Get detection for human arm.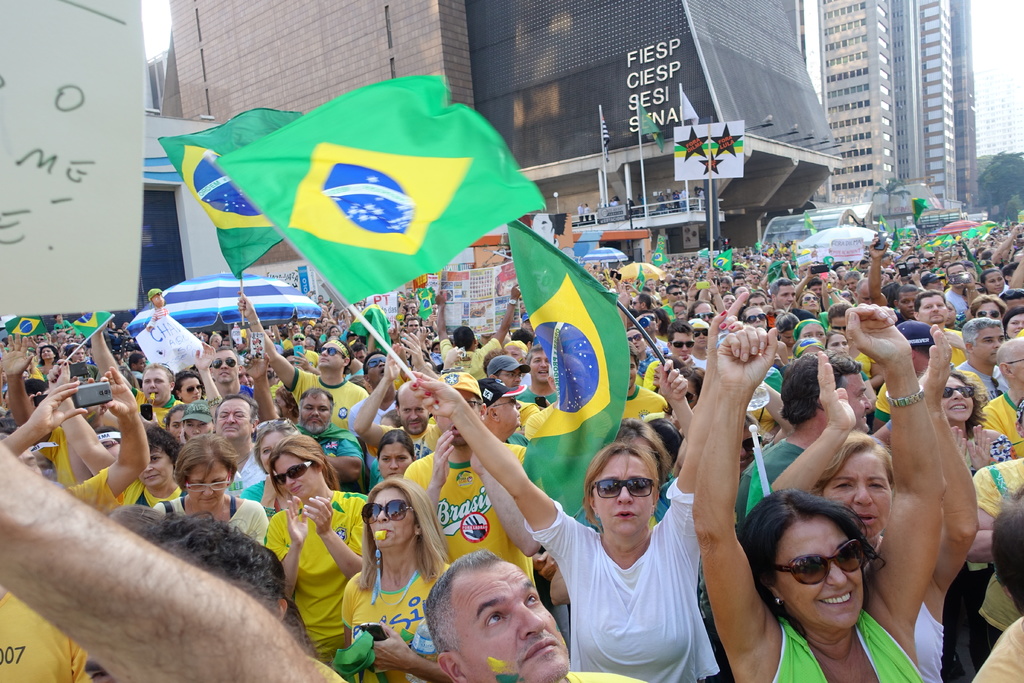
Detection: (463,450,545,562).
